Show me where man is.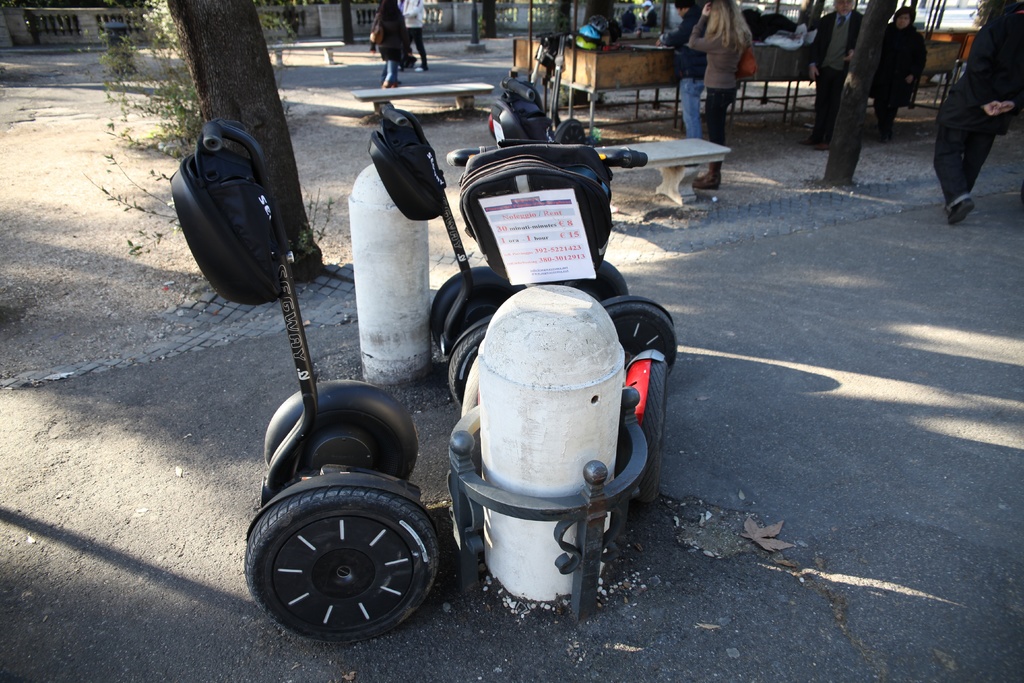
man is at pyautogui.locateOnScreen(654, 0, 707, 136).
